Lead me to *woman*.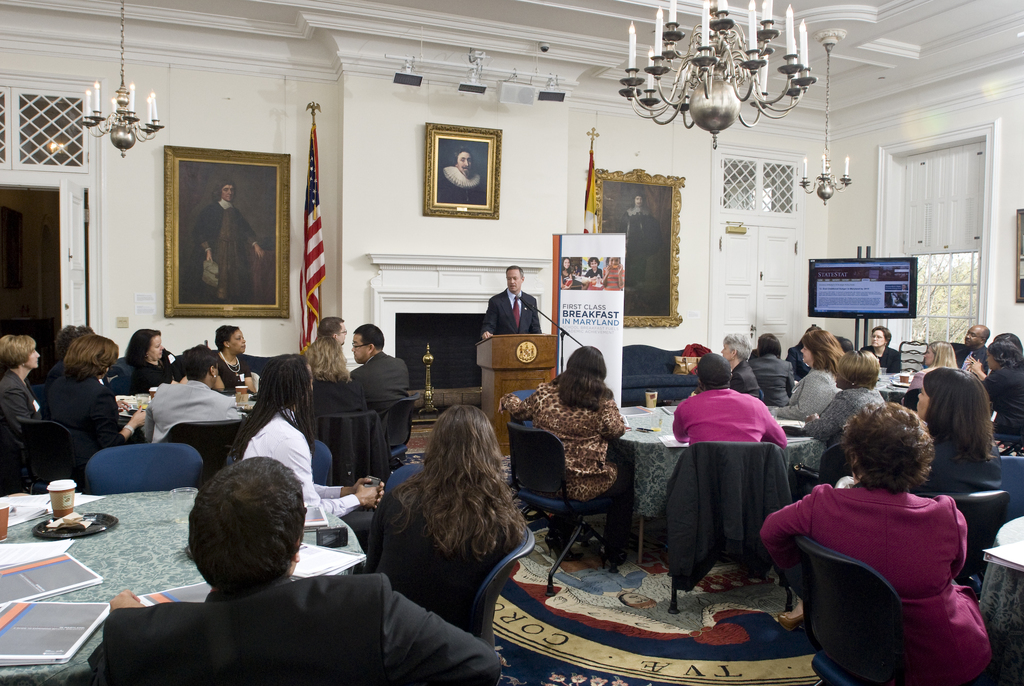
Lead to <region>765, 331, 847, 421</region>.
